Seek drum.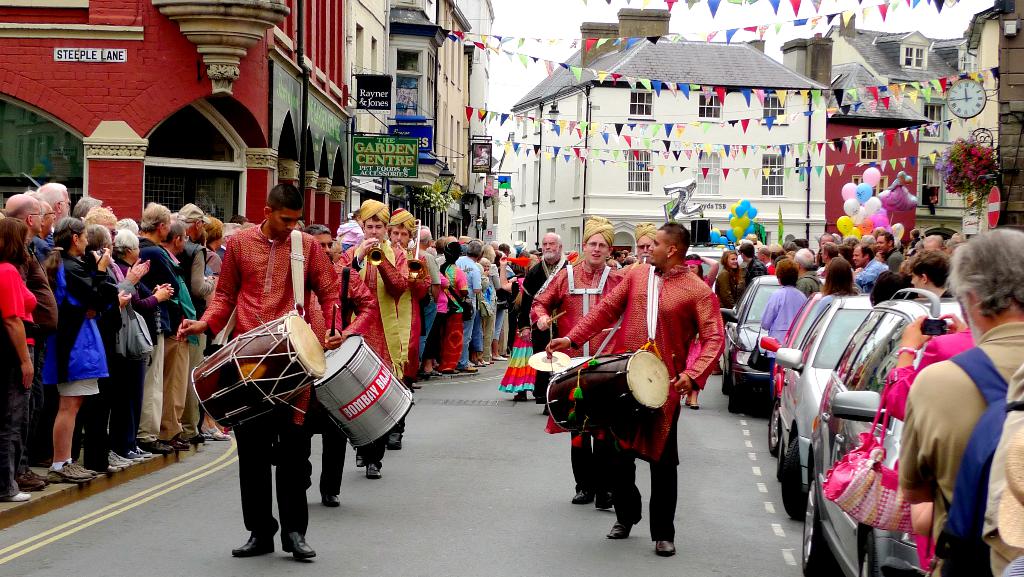
191 309 326 432.
